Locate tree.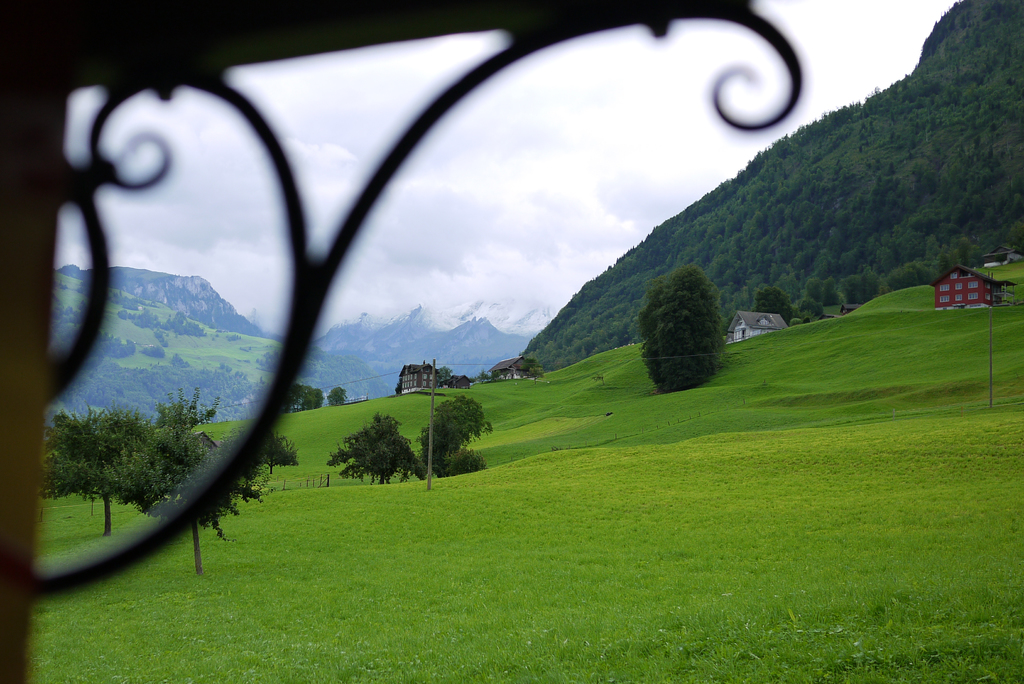
Bounding box: <bbox>831, 270, 883, 311</bbox>.
